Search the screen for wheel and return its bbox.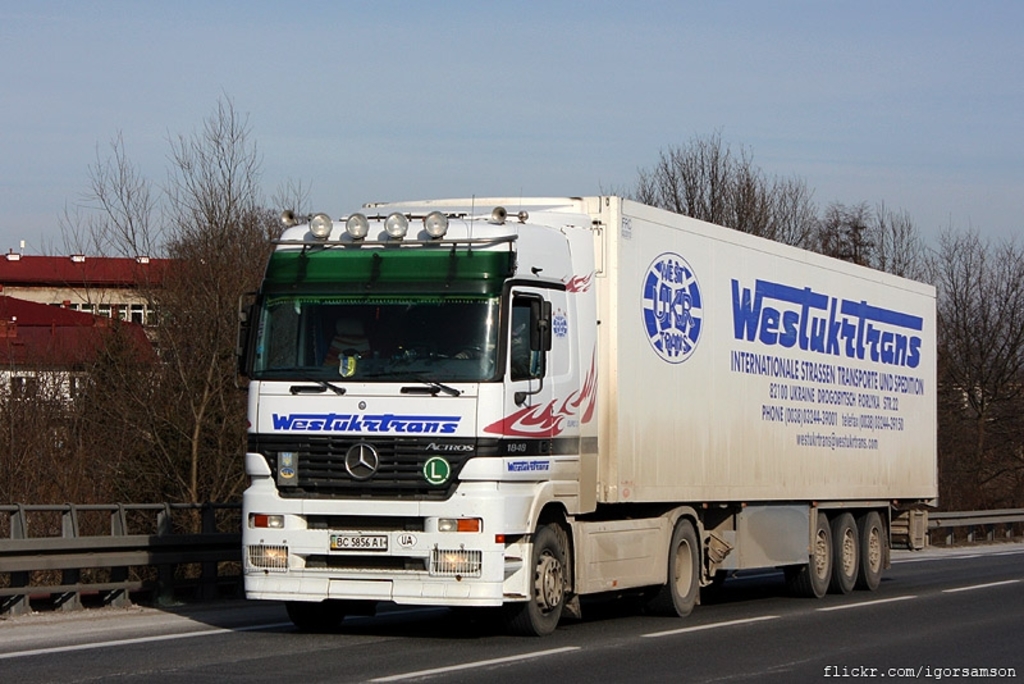
Found: (x1=646, y1=520, x2=699, y2=617).
